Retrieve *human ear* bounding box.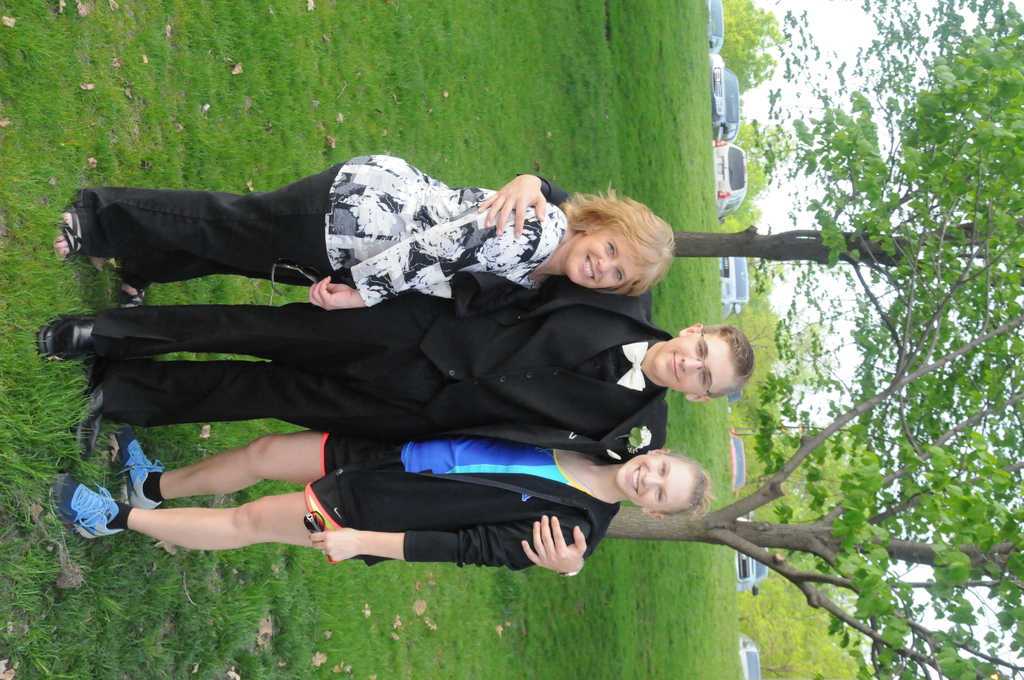
Bounding box: region(639, 508, 662, 518).
